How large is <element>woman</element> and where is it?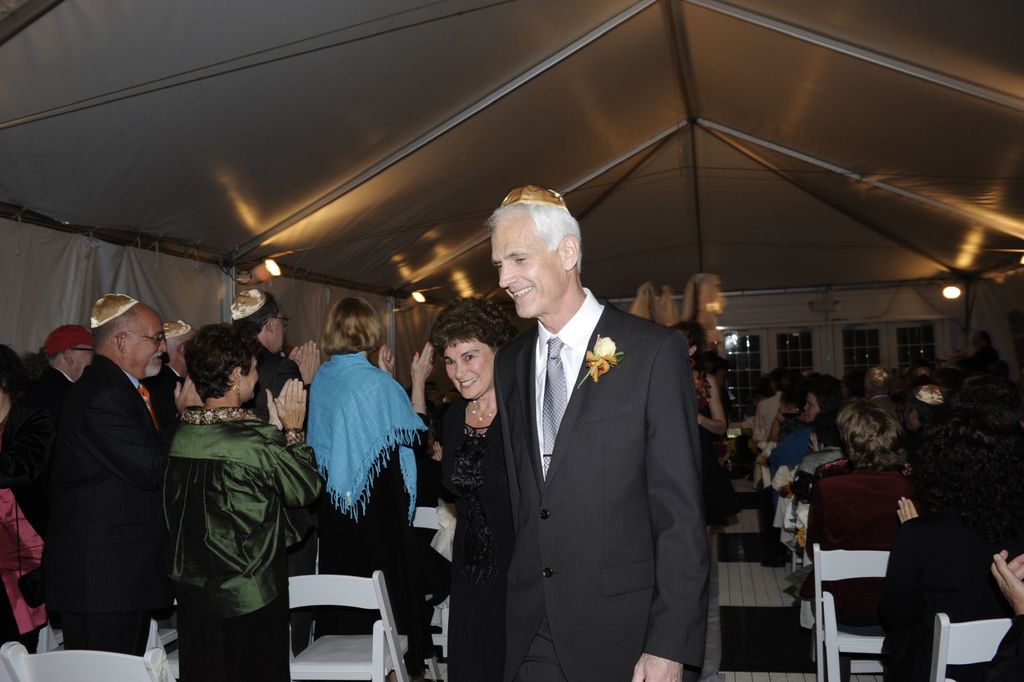
Bounding box: (x1=808, y1=403, x2=912, y2=630).
